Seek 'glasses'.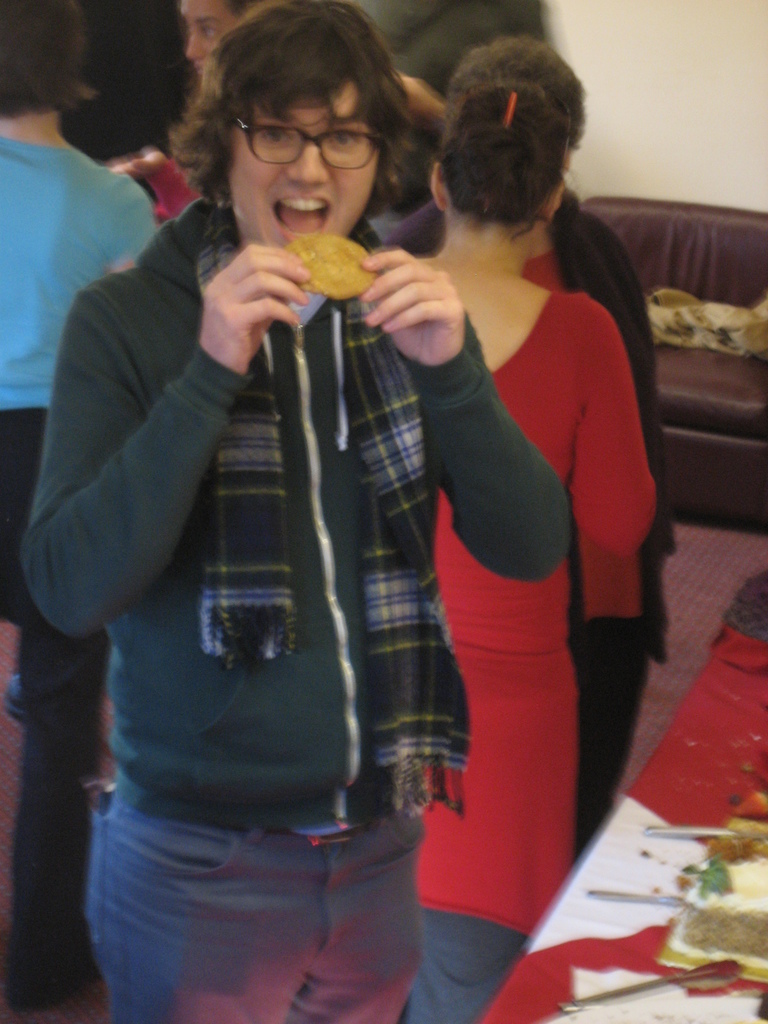
locate(218, 100, 397, 154).
